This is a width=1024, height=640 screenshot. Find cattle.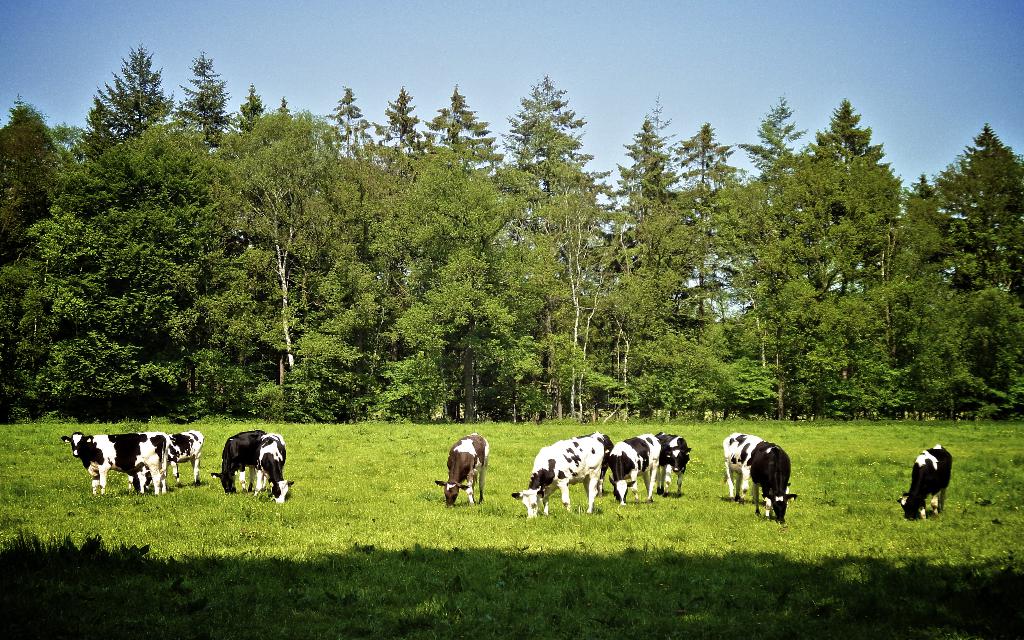
Bounding box: Rect(434, 436, 490, 508).
